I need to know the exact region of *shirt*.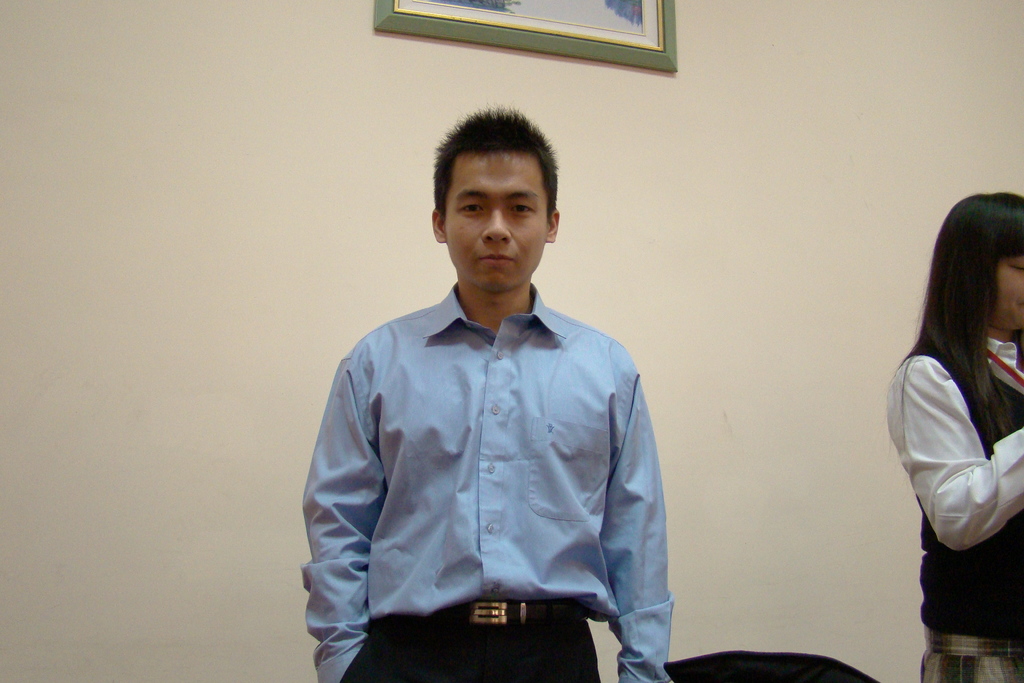
Region: 295:279:673:682.
